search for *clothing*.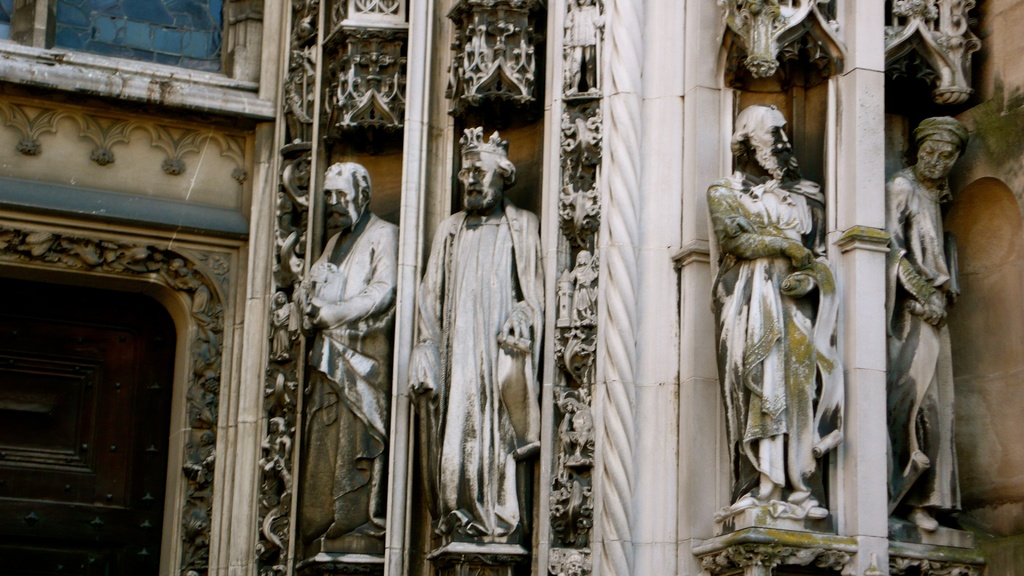
Found at bbox=[289, 211, 401, 540].
